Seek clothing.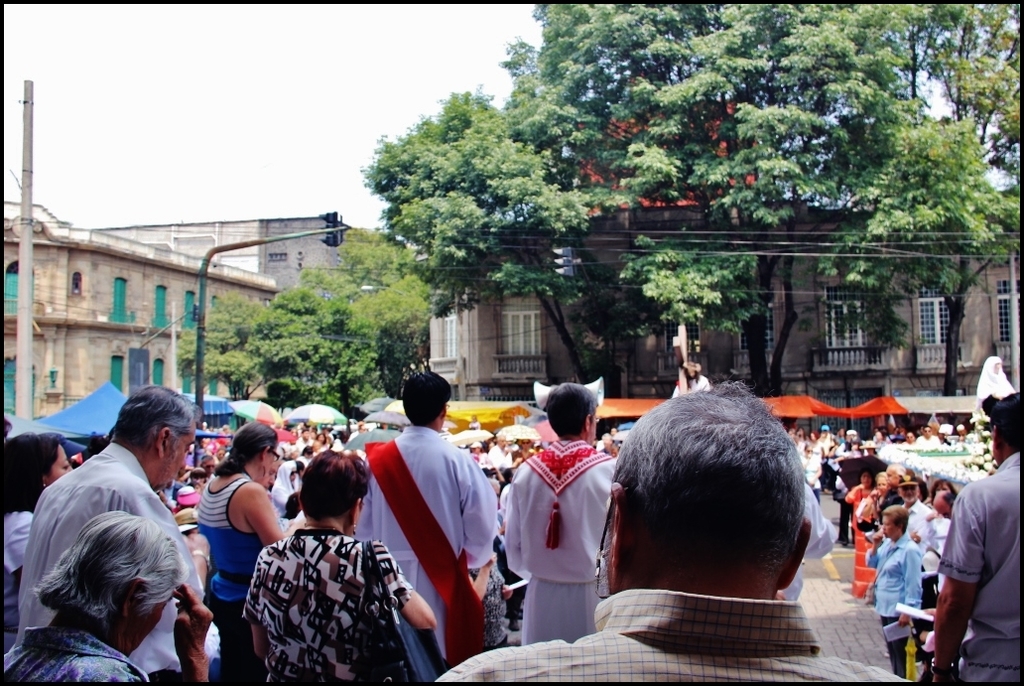
bbox=[935, 449, 1023, 685].
